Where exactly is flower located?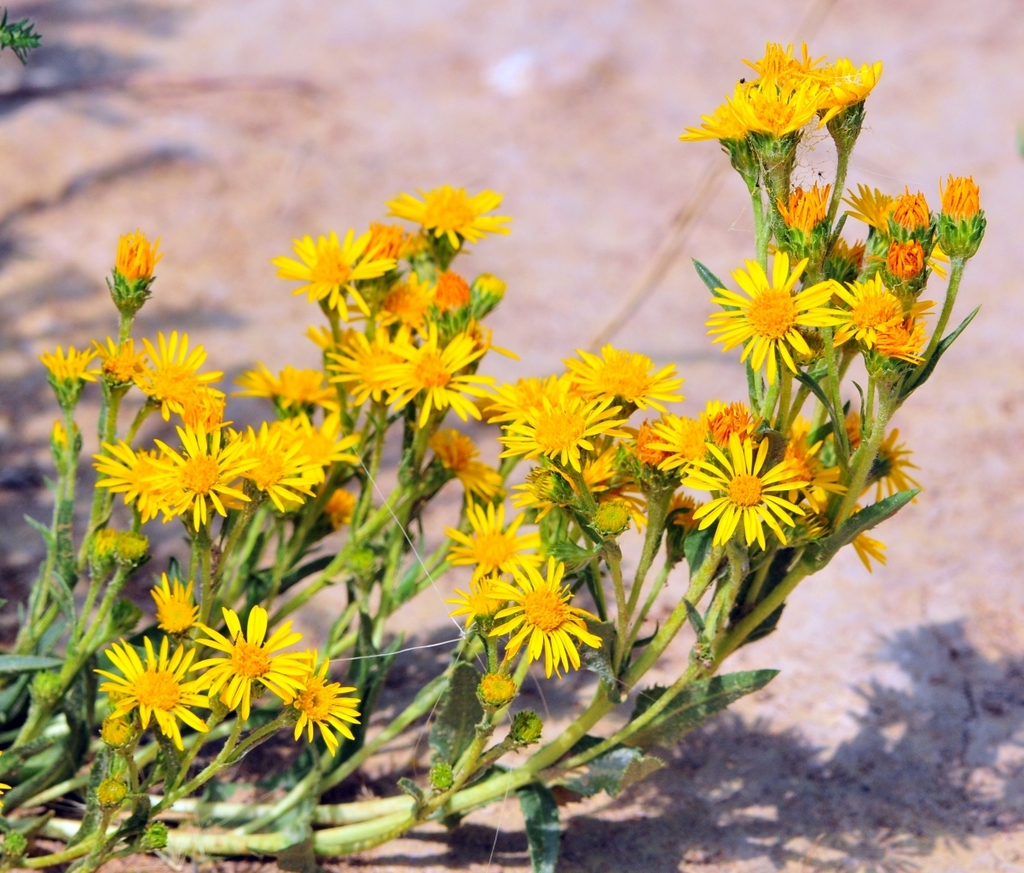
Its bounding box is [874, 428, 920, 512].
